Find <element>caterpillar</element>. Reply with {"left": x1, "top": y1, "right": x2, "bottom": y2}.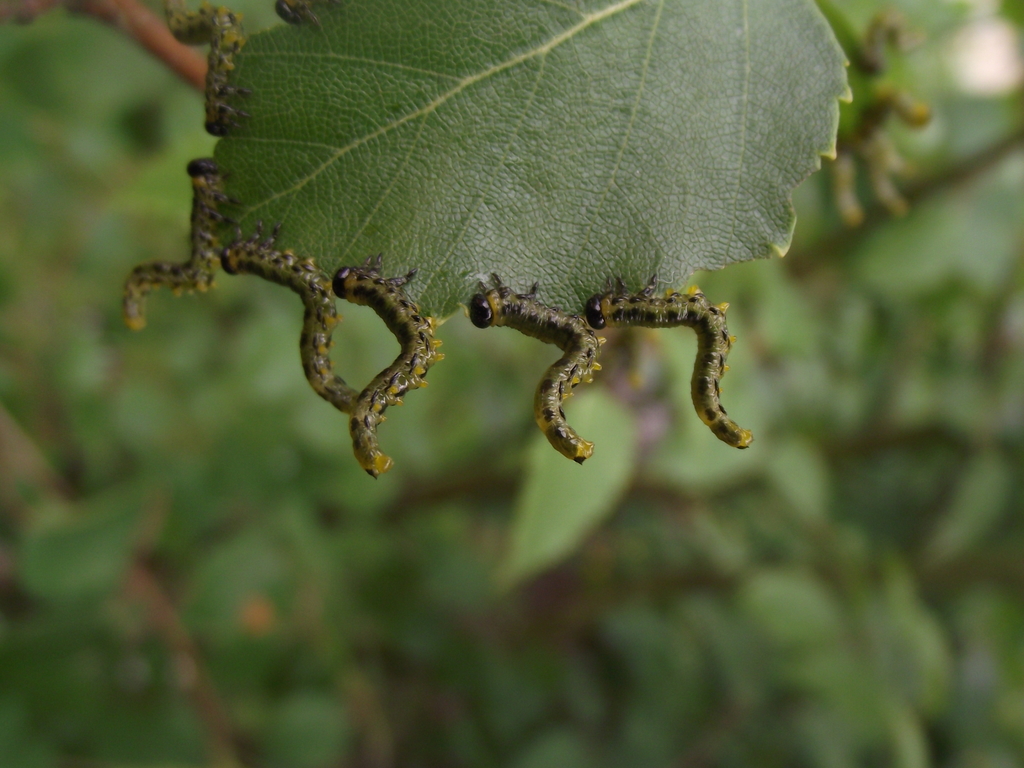
{"left": 327, "top": 254, "right": 448, "bottom": 486}.
